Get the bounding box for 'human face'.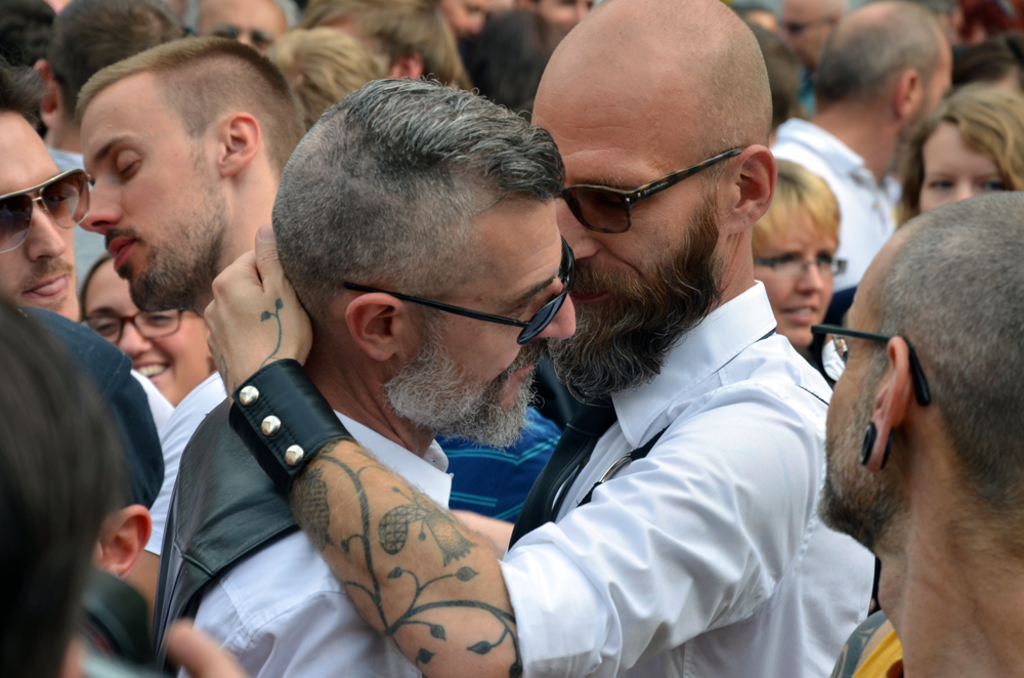
locate(80, 70, 216, 310).
